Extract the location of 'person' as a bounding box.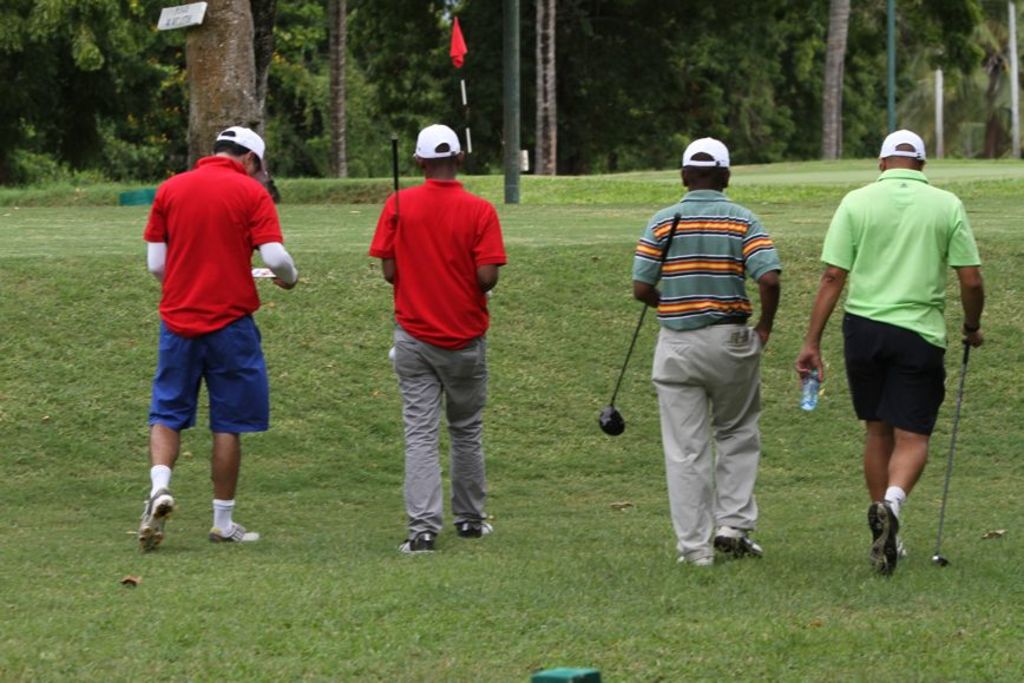
left=797, top=127, right=985, bottom=579.
